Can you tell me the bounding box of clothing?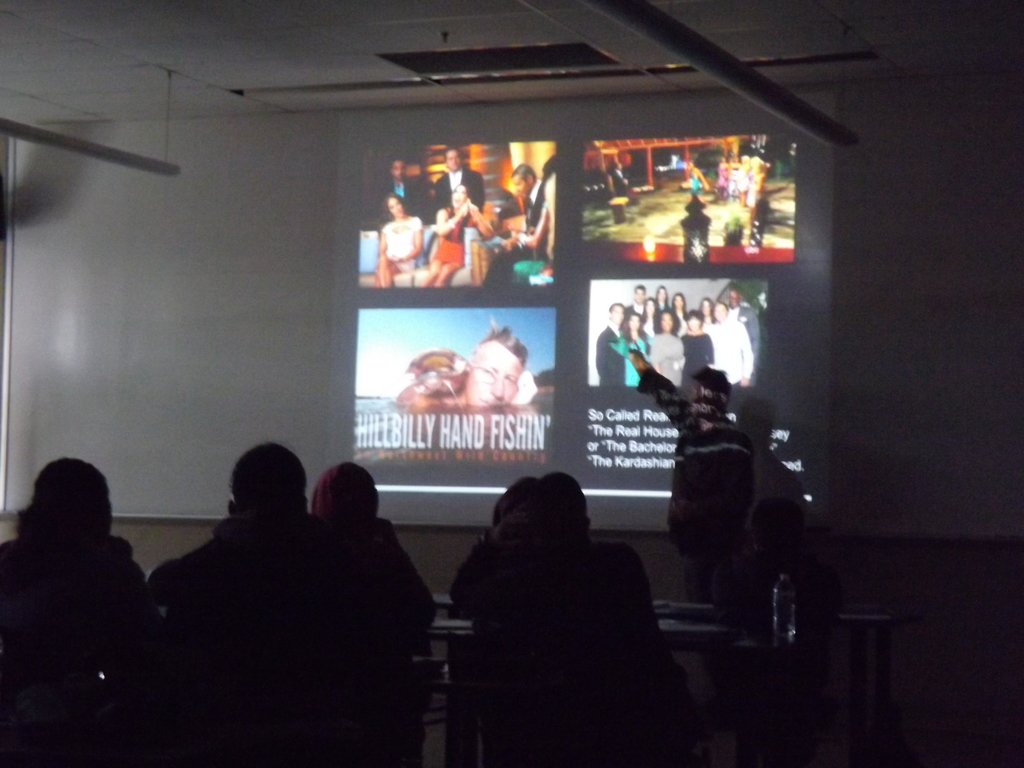
box=[466, 525, 703, 755].
